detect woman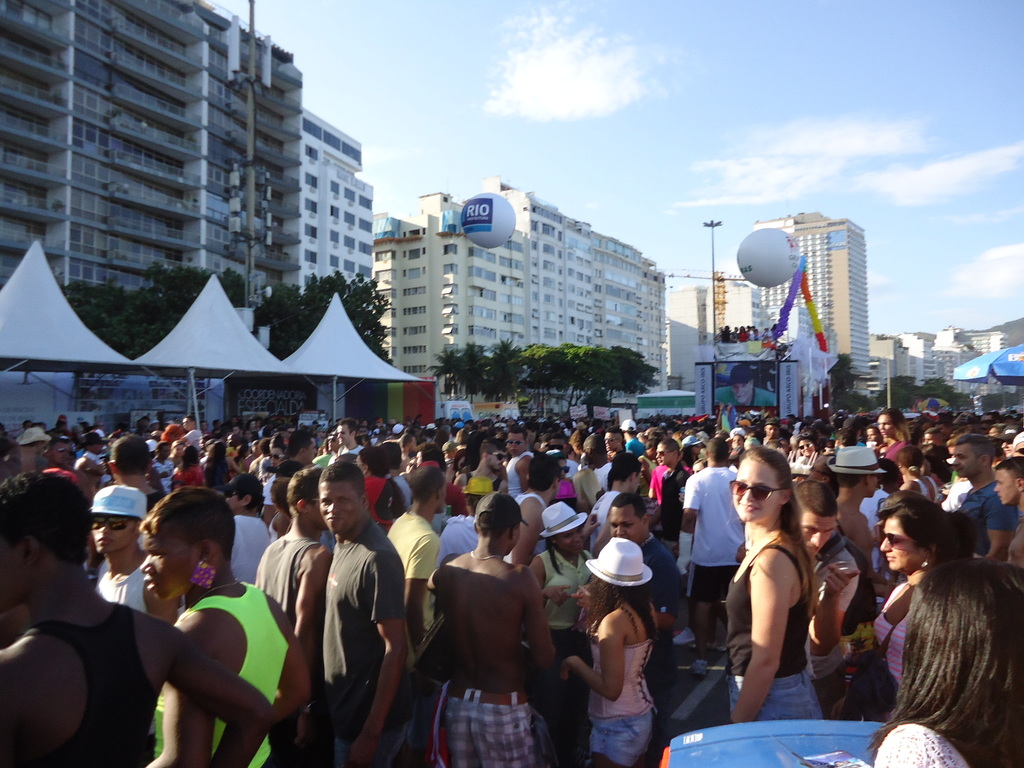
<bbox>144, 485, 313, 767</bbox>
